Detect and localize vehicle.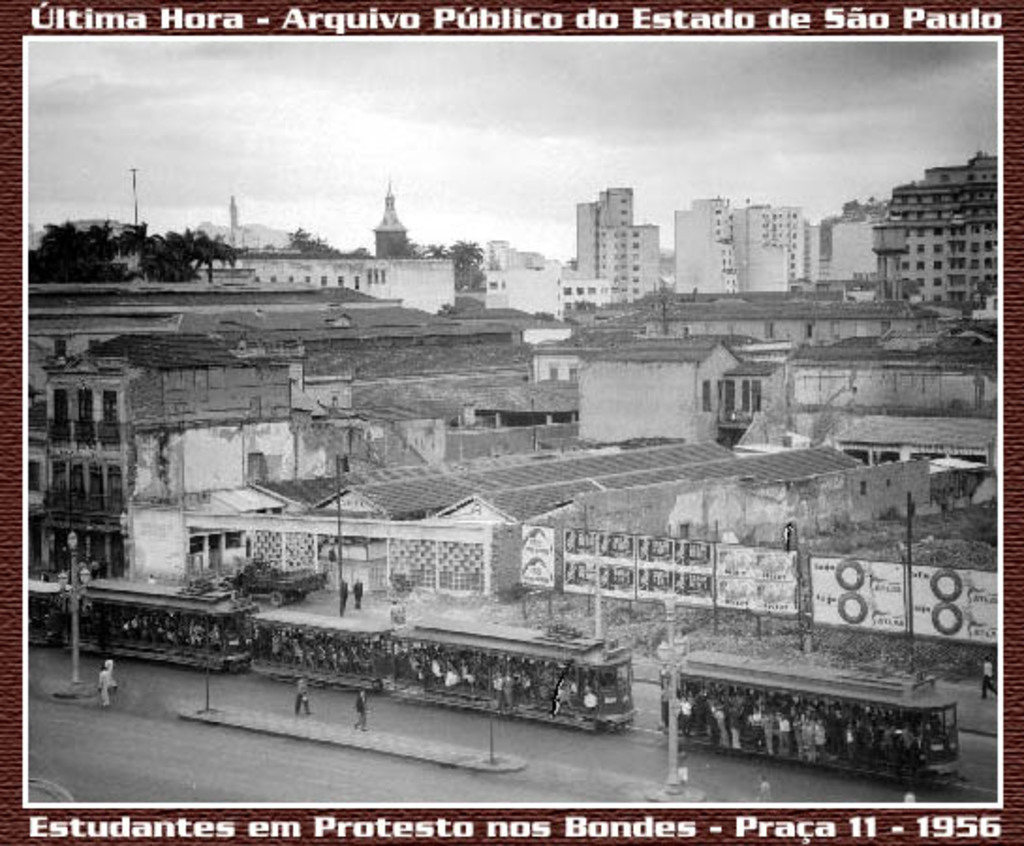
Localized at bbox=[659, 645, 966, 782].
